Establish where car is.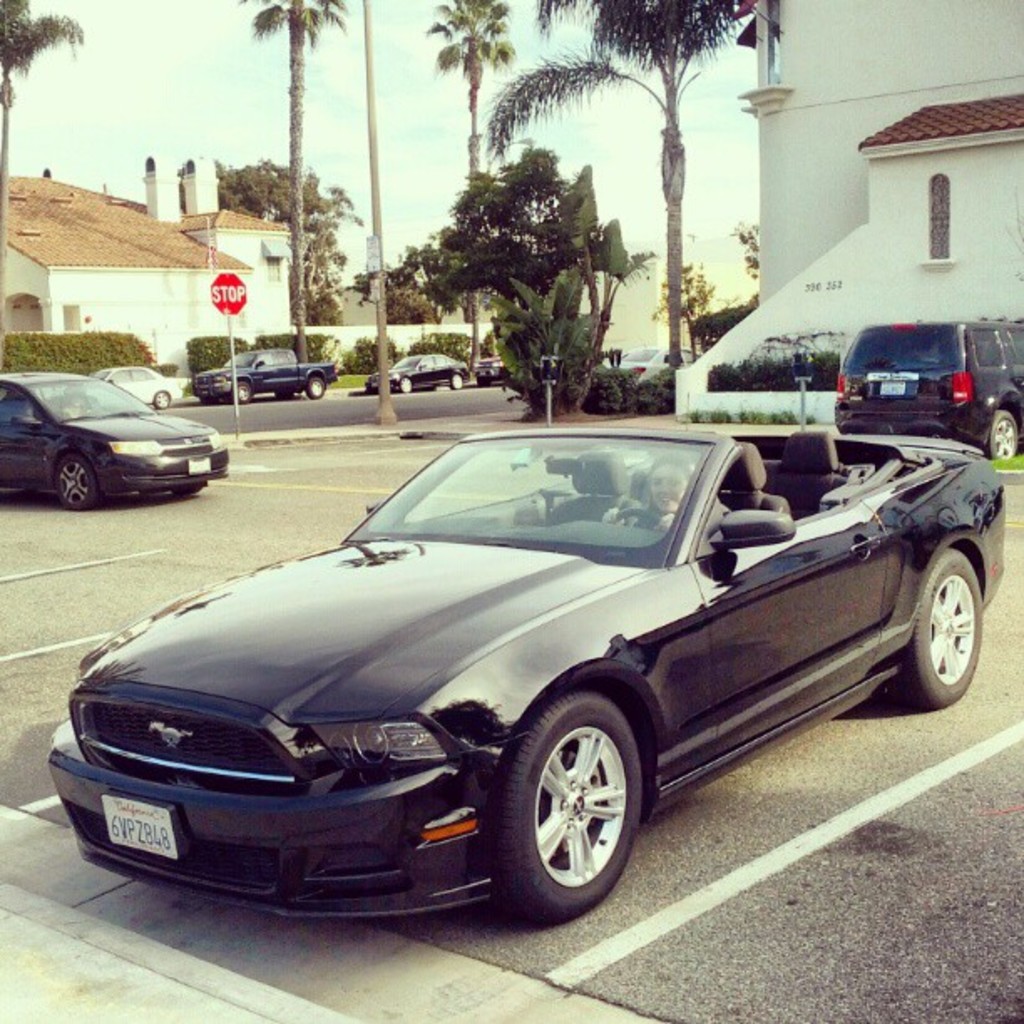
Established at bbox=[95, 356, 192, 413].
